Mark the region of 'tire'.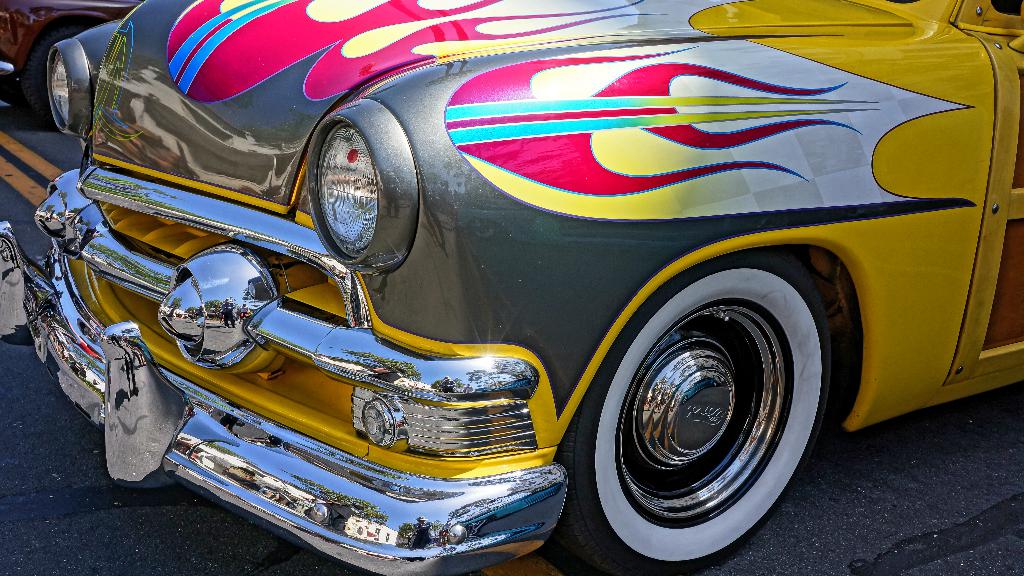
Region: [22, 18, 95, 117].
